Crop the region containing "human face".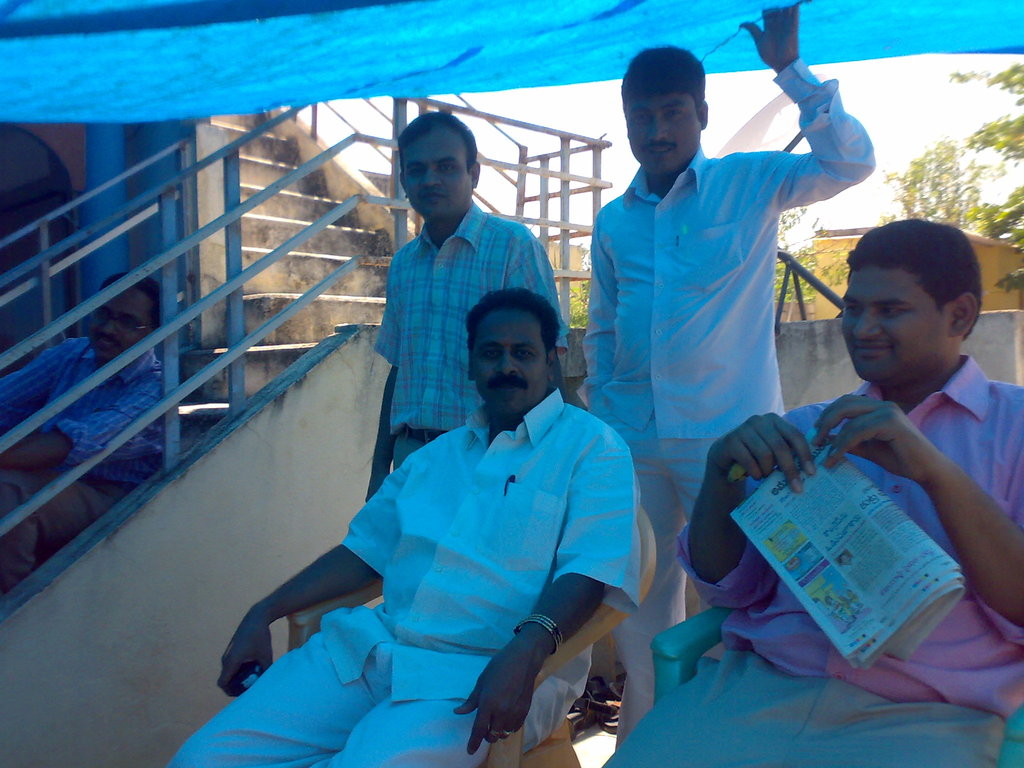
Crop region: region(470, 311, 547, 413).
